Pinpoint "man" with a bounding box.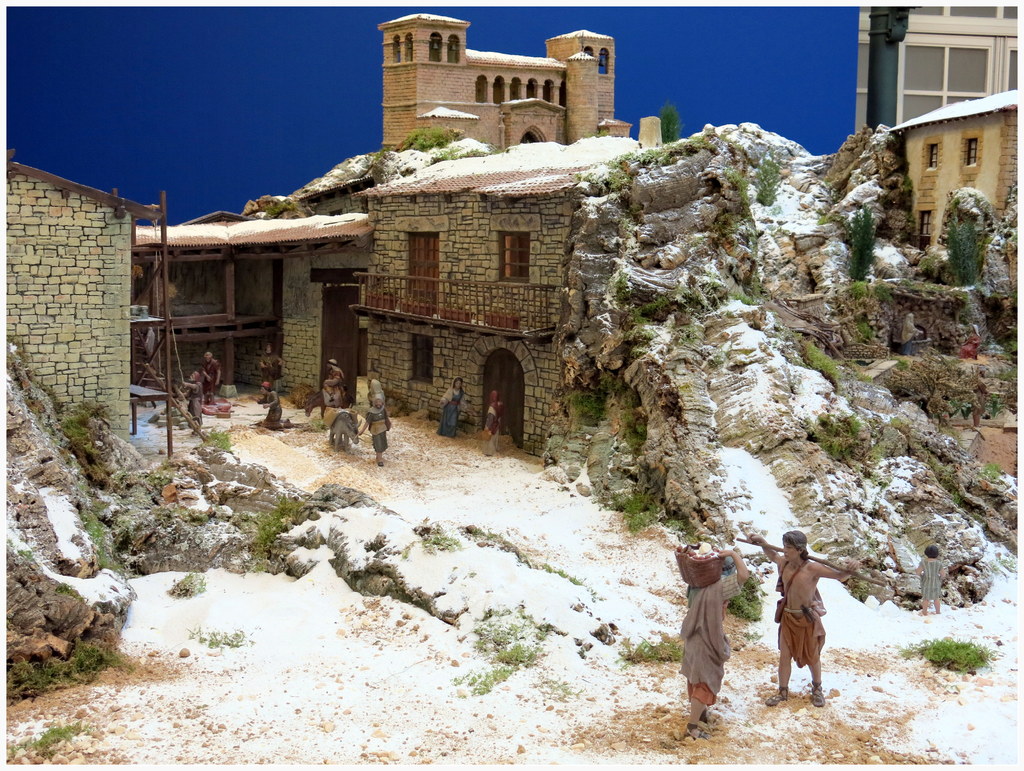
select_region(196, 351, 226, 402).
